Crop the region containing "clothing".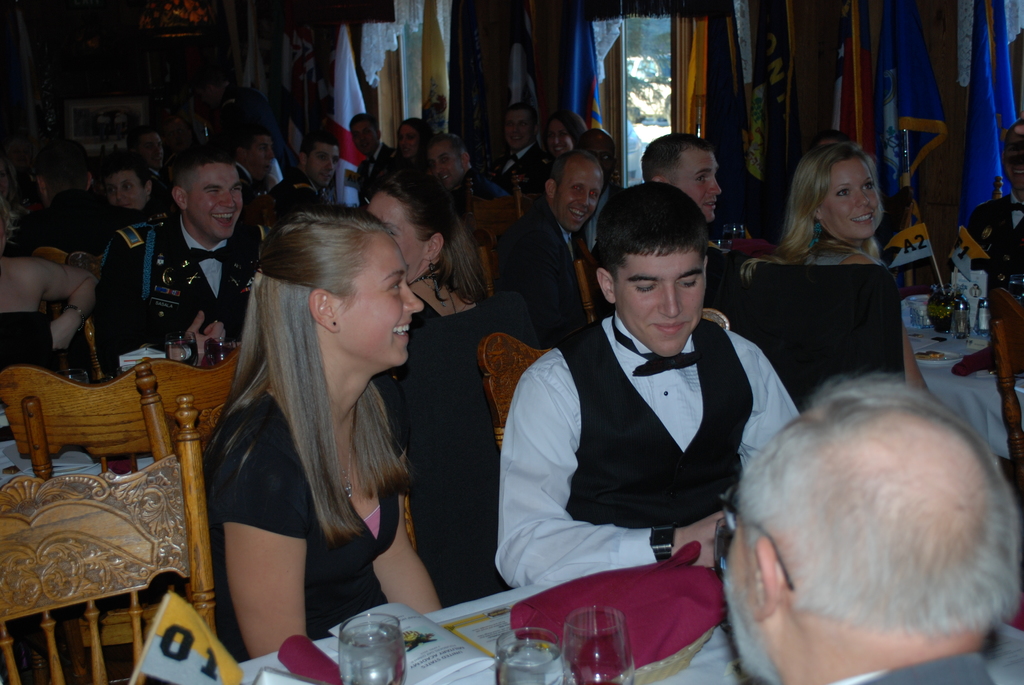
Crop region: x1=95, y1=206, x2=253, y2=361.
